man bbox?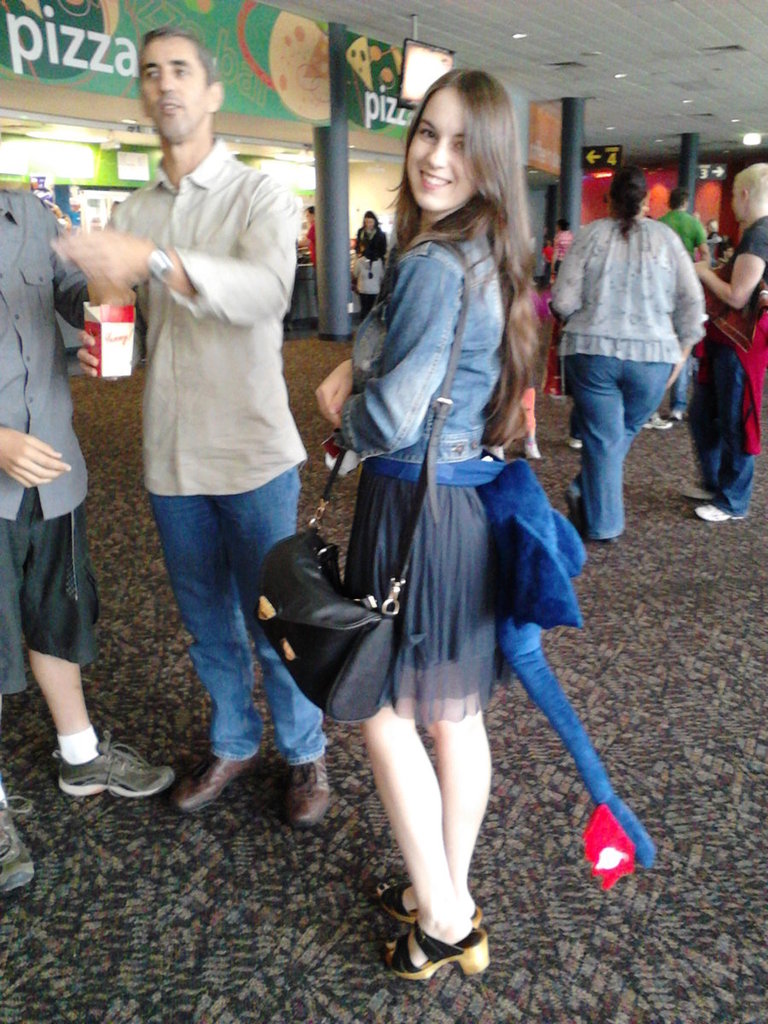
rect(687, 160, 767, 527)
